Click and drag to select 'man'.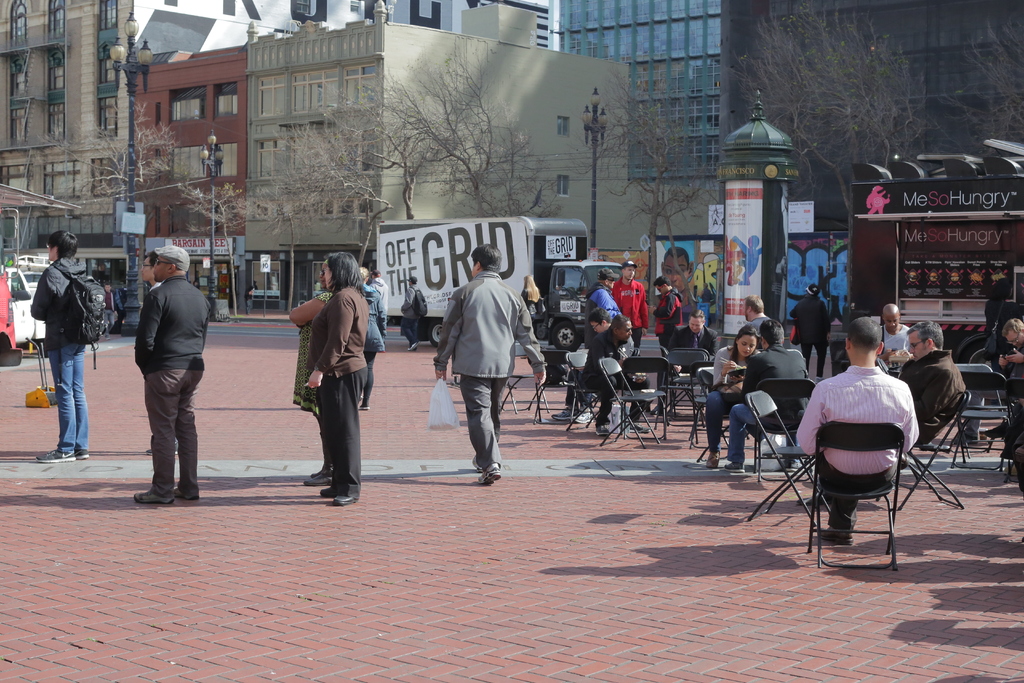
Selection: <box>742,291,774,338</box>.
